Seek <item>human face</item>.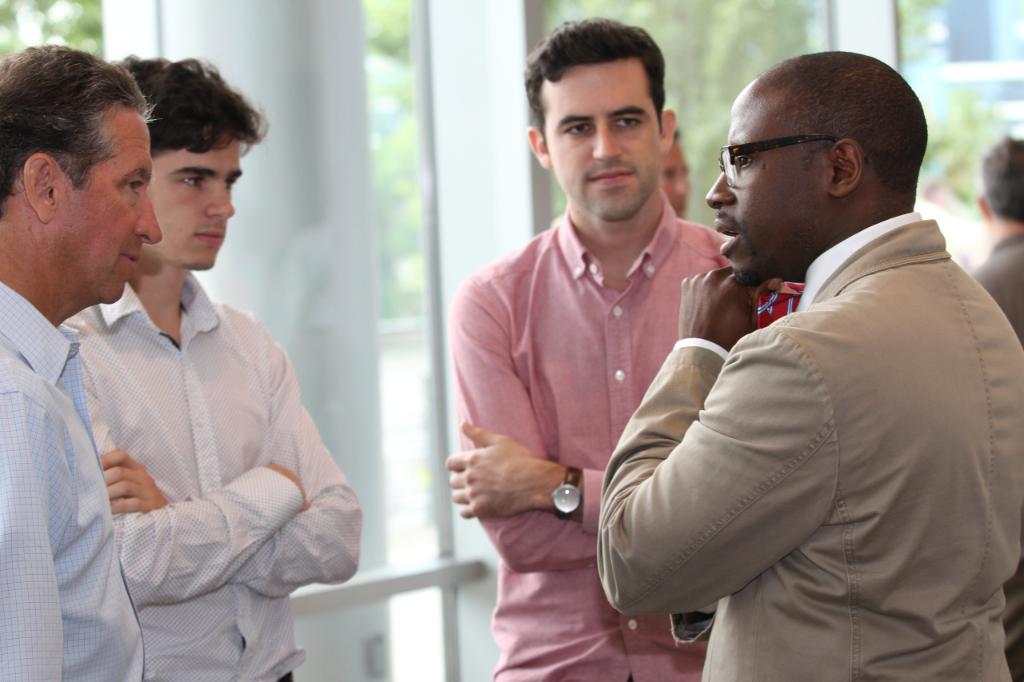
<bbox>545, 57, 659, 221</bbox>.
